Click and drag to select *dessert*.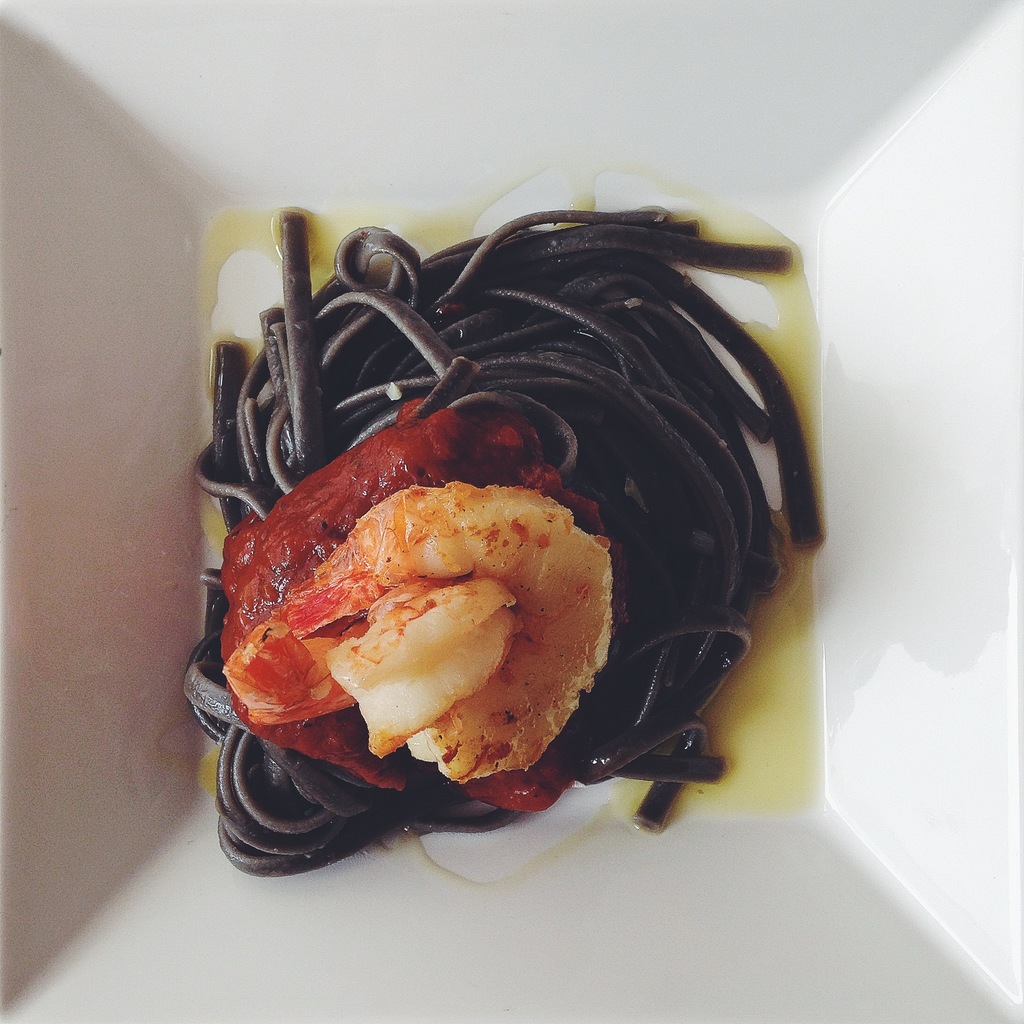
Selection: <bbox>170, 273, 824, 945</bbox>.
